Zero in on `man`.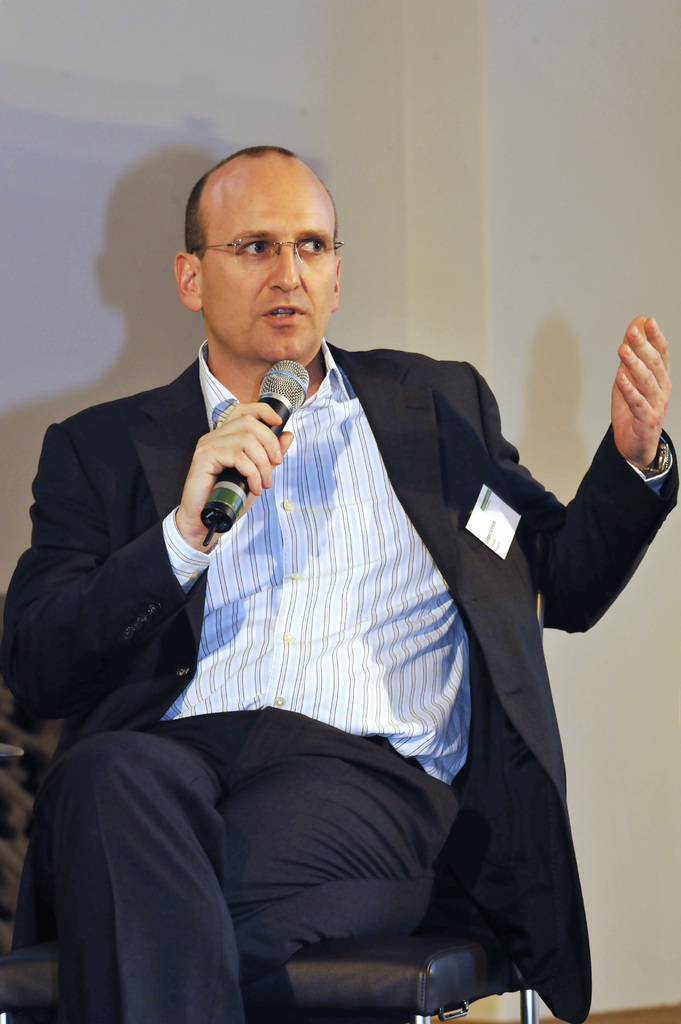
Zeroed in: {"x1": 0, "y1": 150, "x2": 680, "y2": 1023}.
